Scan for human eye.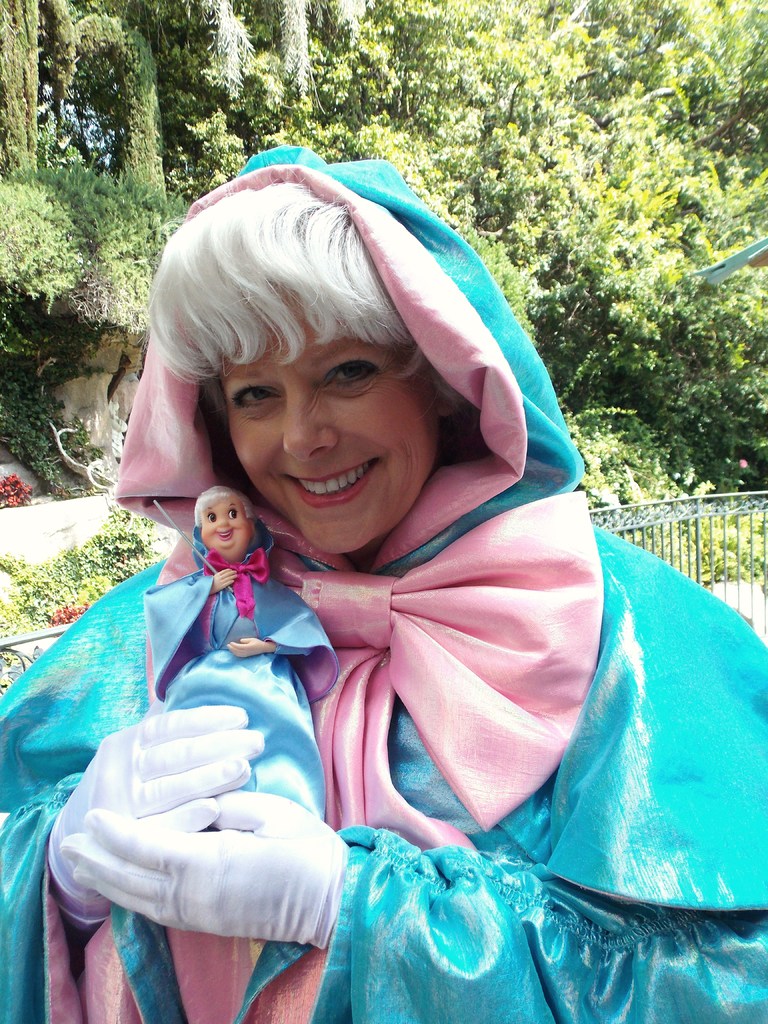
Scan result: bbox=(226, 504, 238, 518).
